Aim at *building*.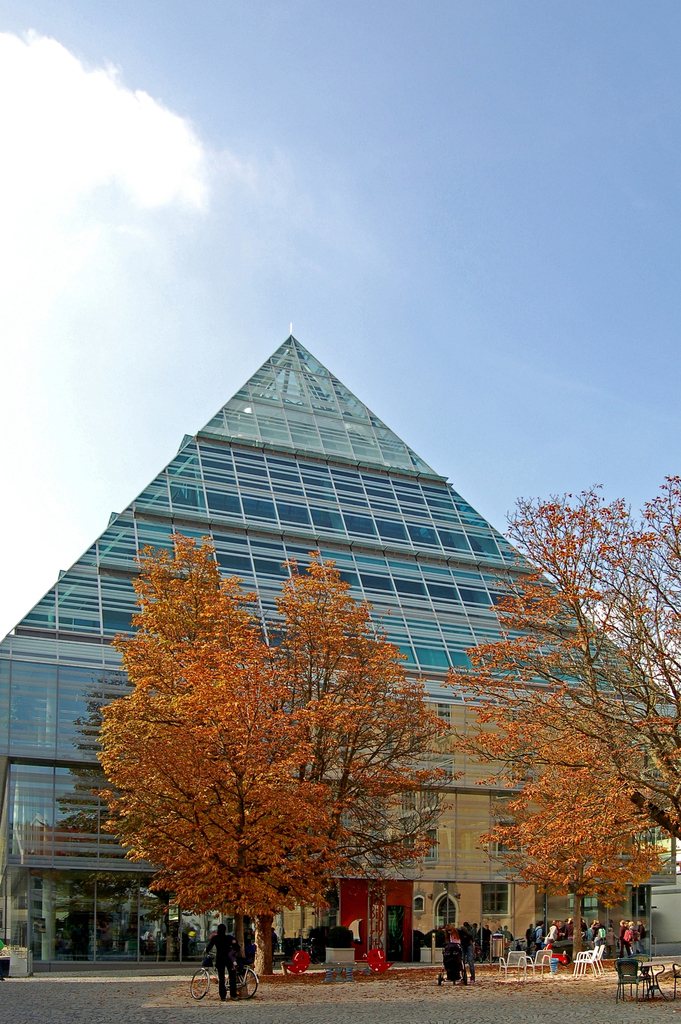
Aimed at <region>0, 333, 680, 966</region>.
